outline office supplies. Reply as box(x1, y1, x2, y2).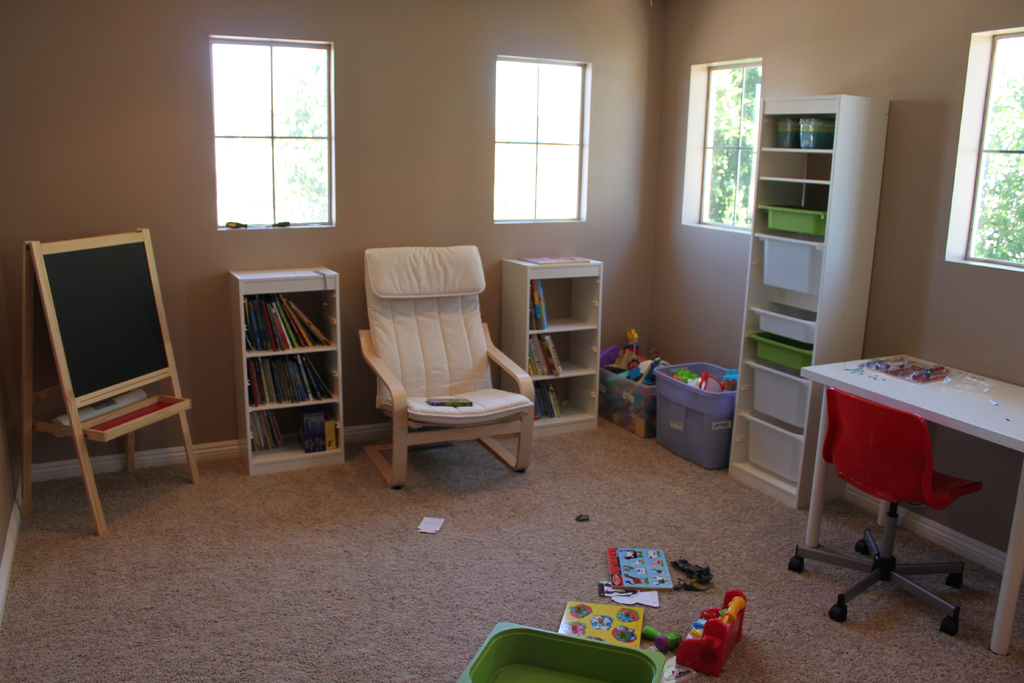
box(566, 603, 637, 646).
